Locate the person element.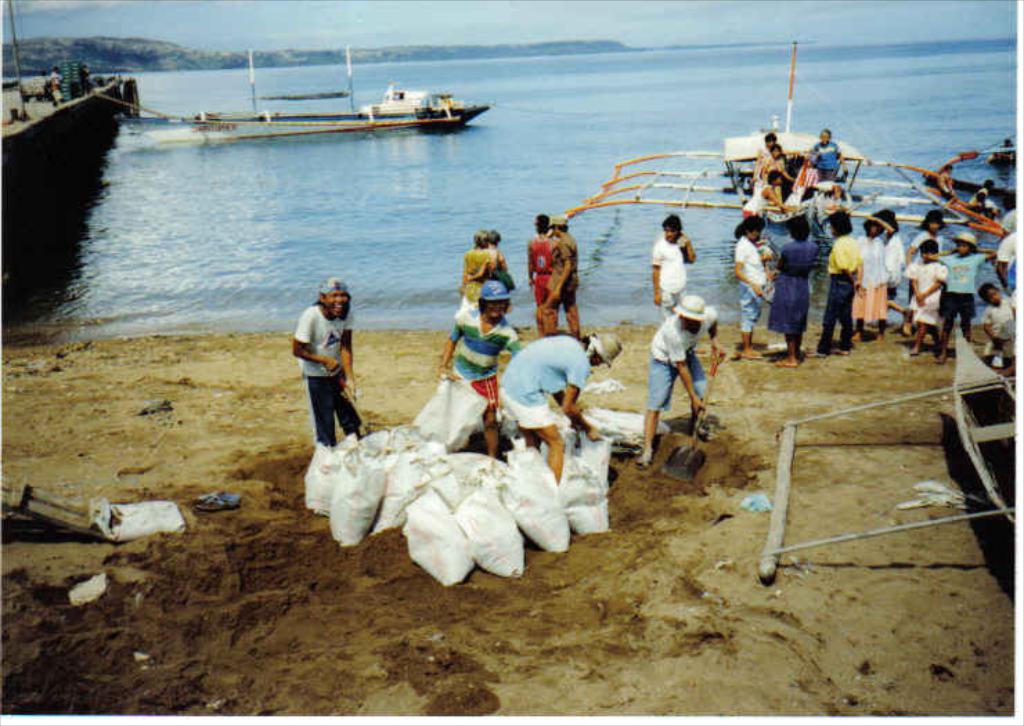
Element bbox: 987,136,1021,173.
